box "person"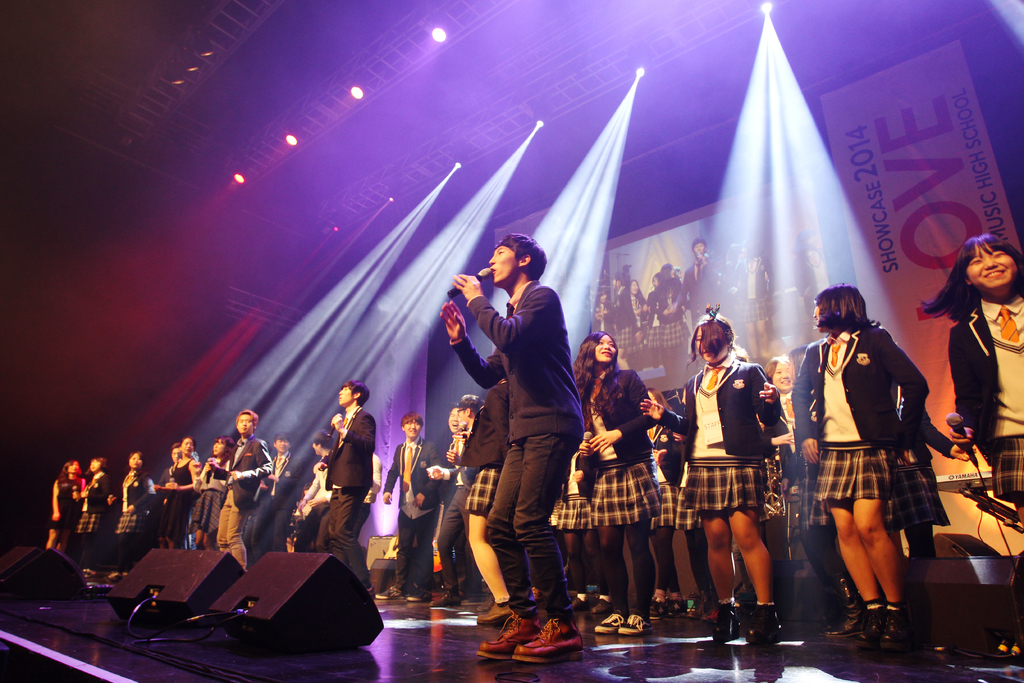
box(242, 488, 266, 555)
